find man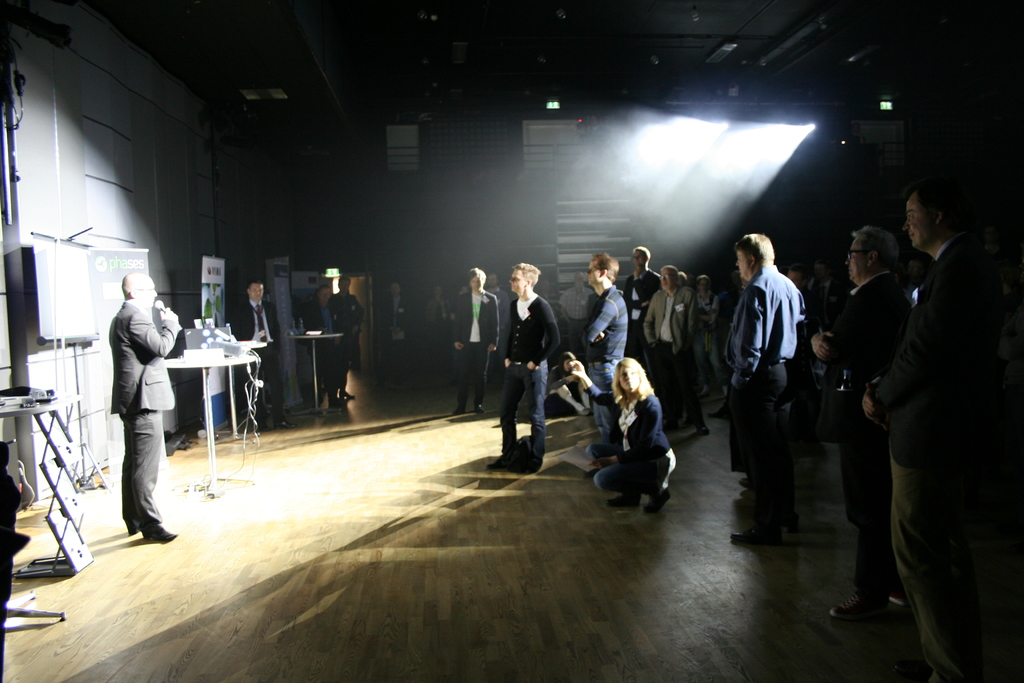
[305,286,348,406]
